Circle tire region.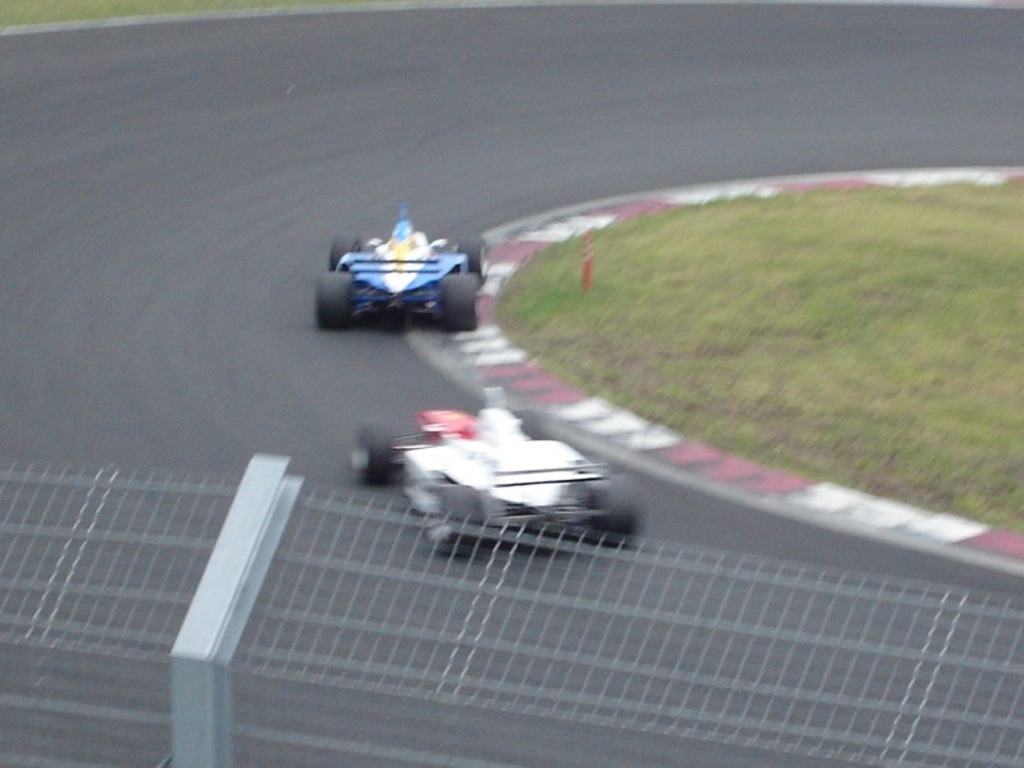
Region: x1=453, y1=236, x2=494, y2=282.
